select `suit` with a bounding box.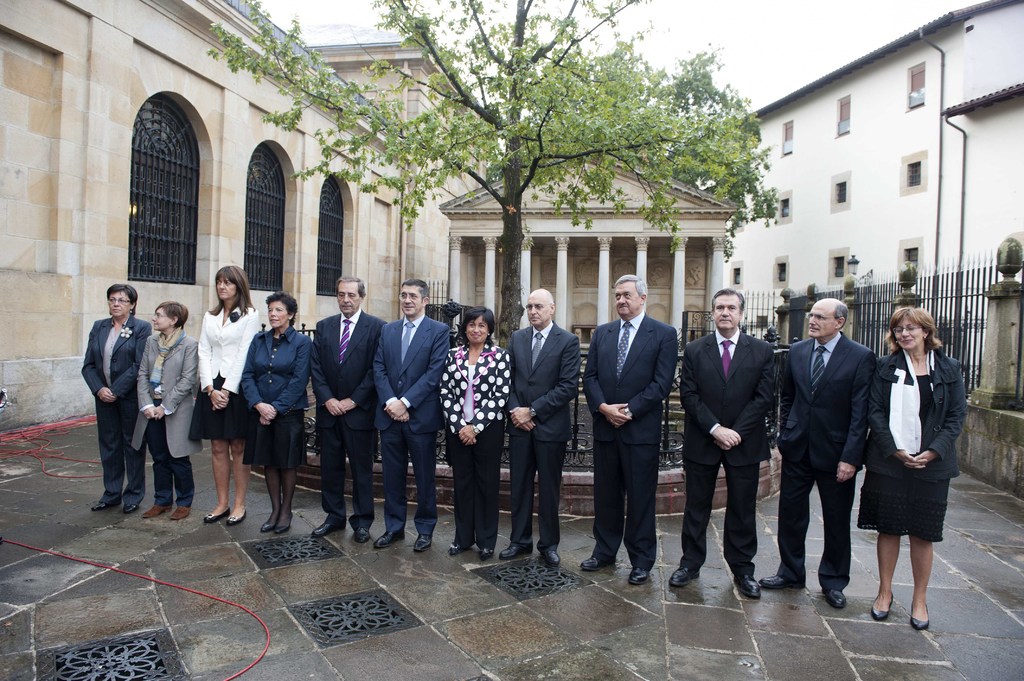
l=241, t=324, r=314, b=471.
